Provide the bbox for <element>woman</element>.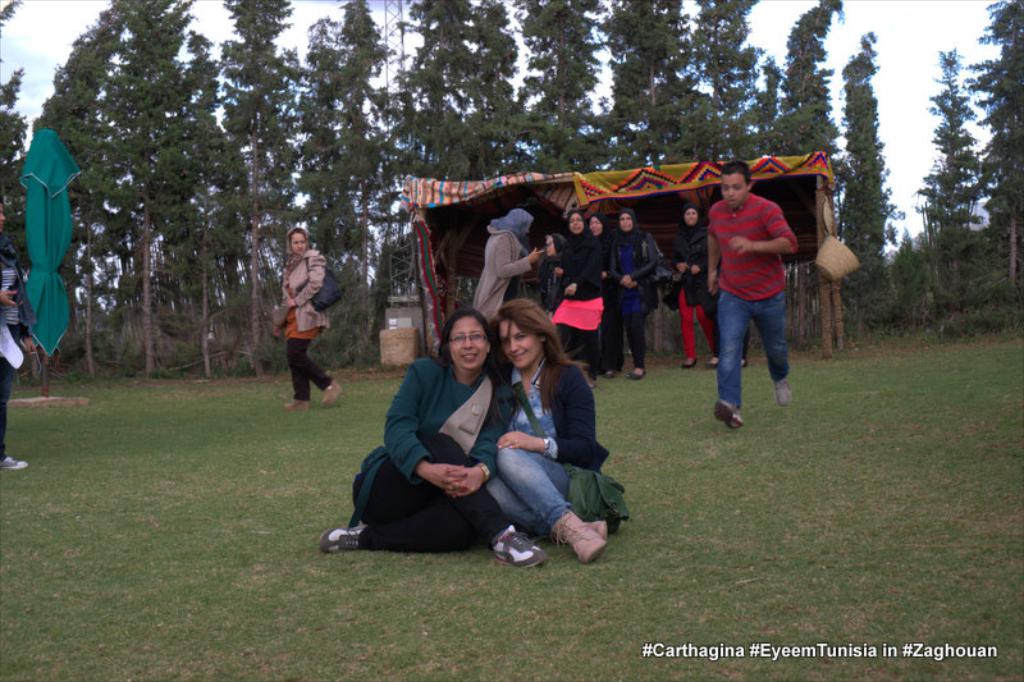
pyautogui.locateOnScreen(271, 230, 346, 409).
